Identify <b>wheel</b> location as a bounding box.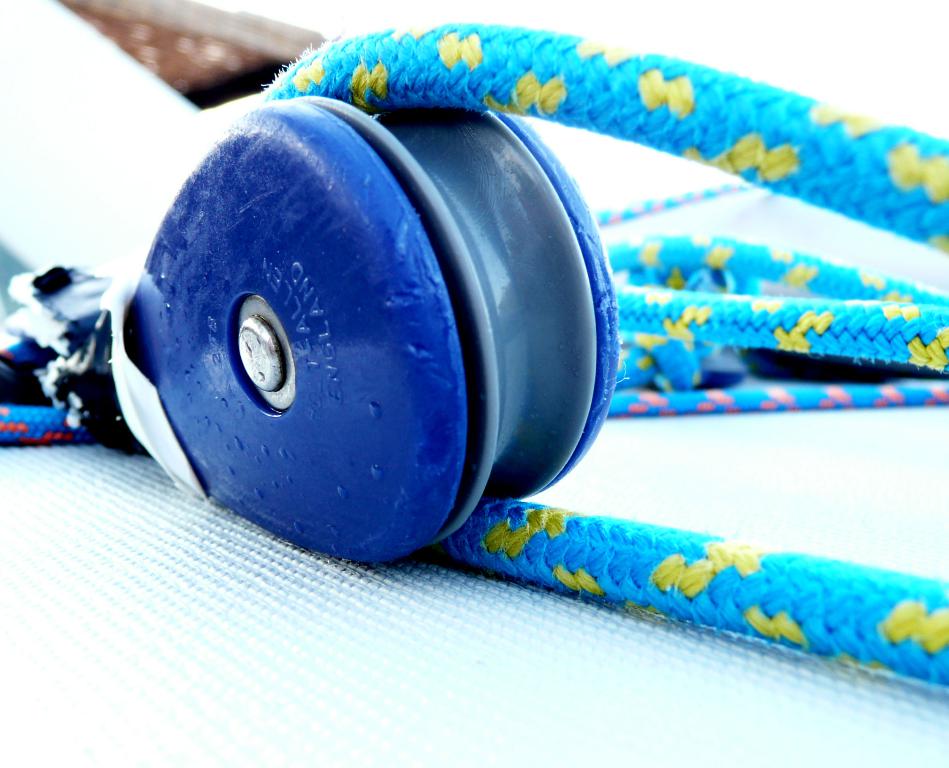
box(289, 96, 594, 546).
